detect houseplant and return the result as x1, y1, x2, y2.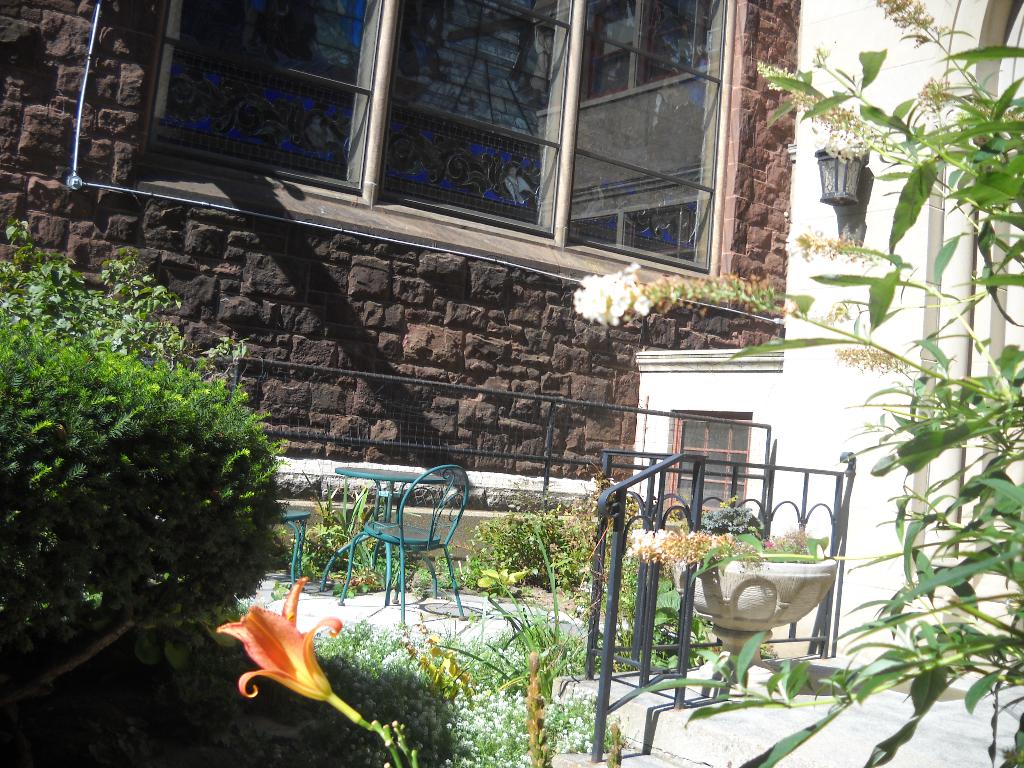
627, 508, 847, 643.
